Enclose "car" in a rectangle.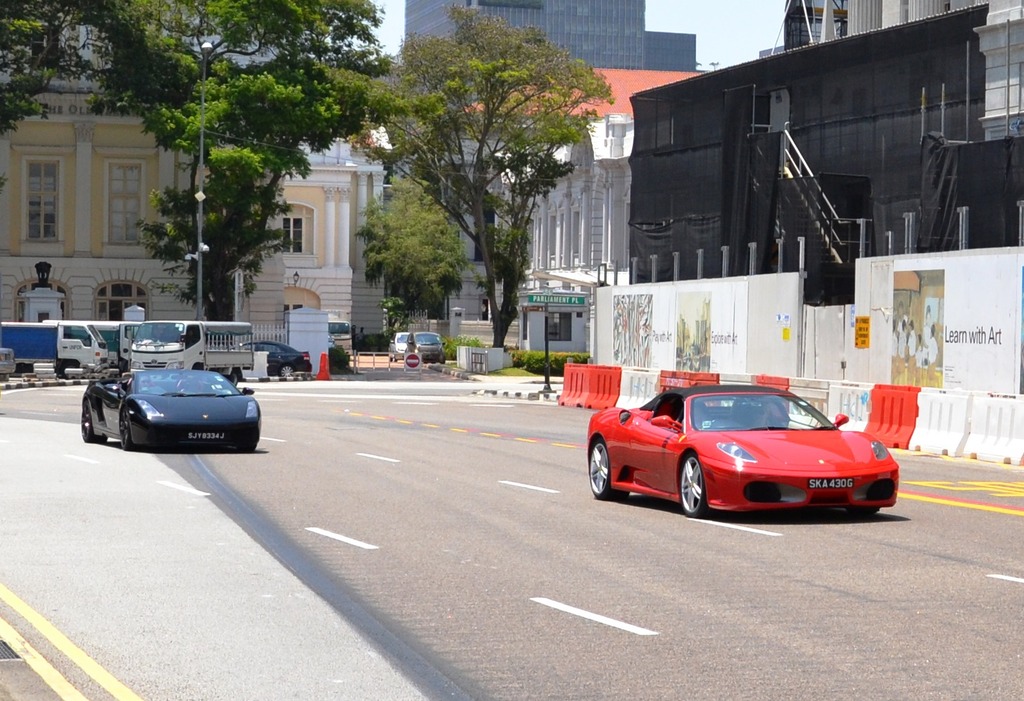
[left=236, top=341, right=312, bottom=377].
